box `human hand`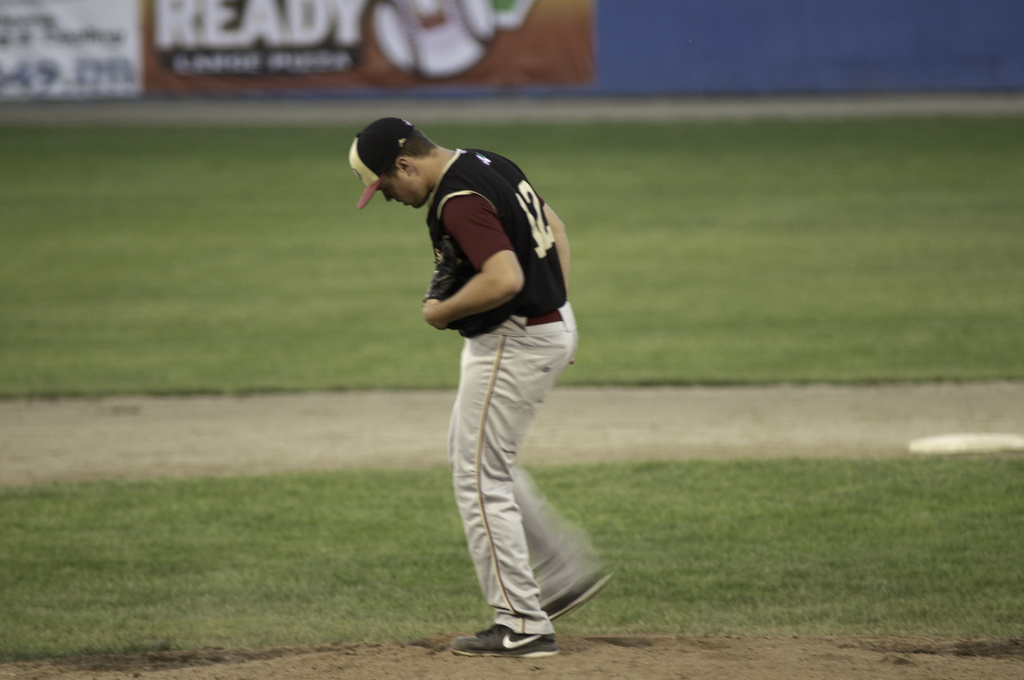
562, 353, 578, 372
